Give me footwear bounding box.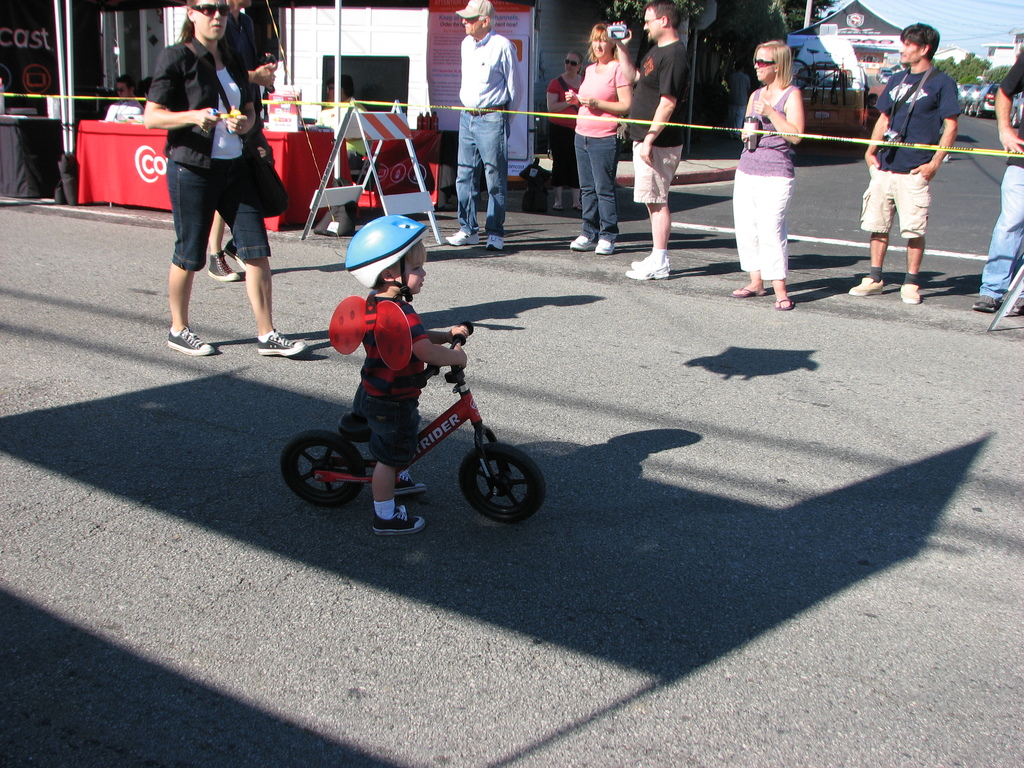
detection(966, 291, 998, 312).
